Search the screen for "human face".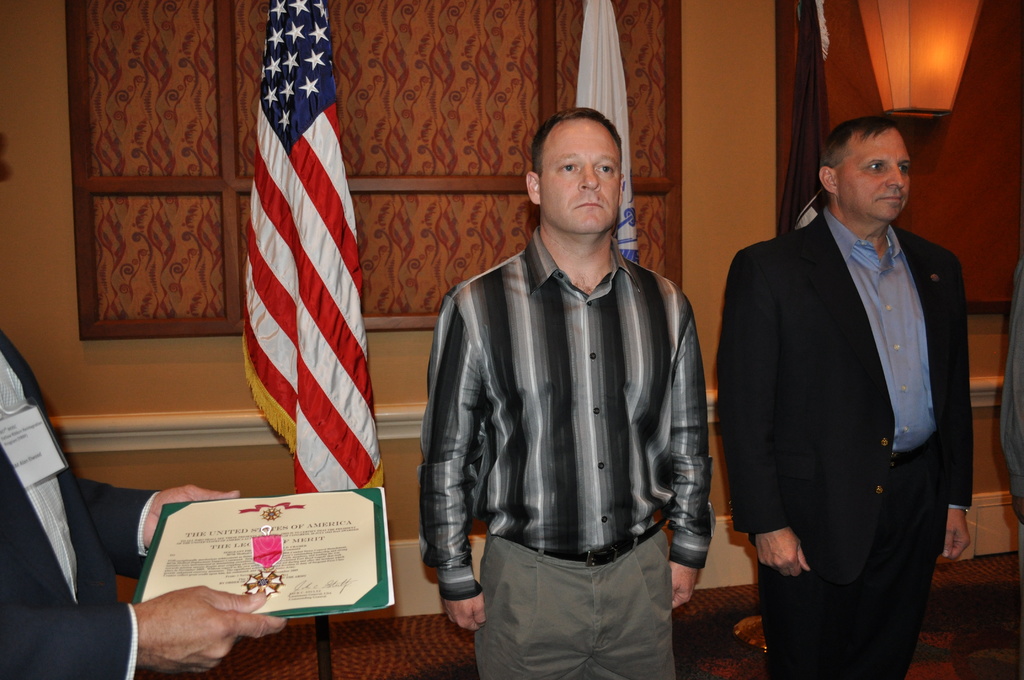
Found at [839, 142, 908, 219].
